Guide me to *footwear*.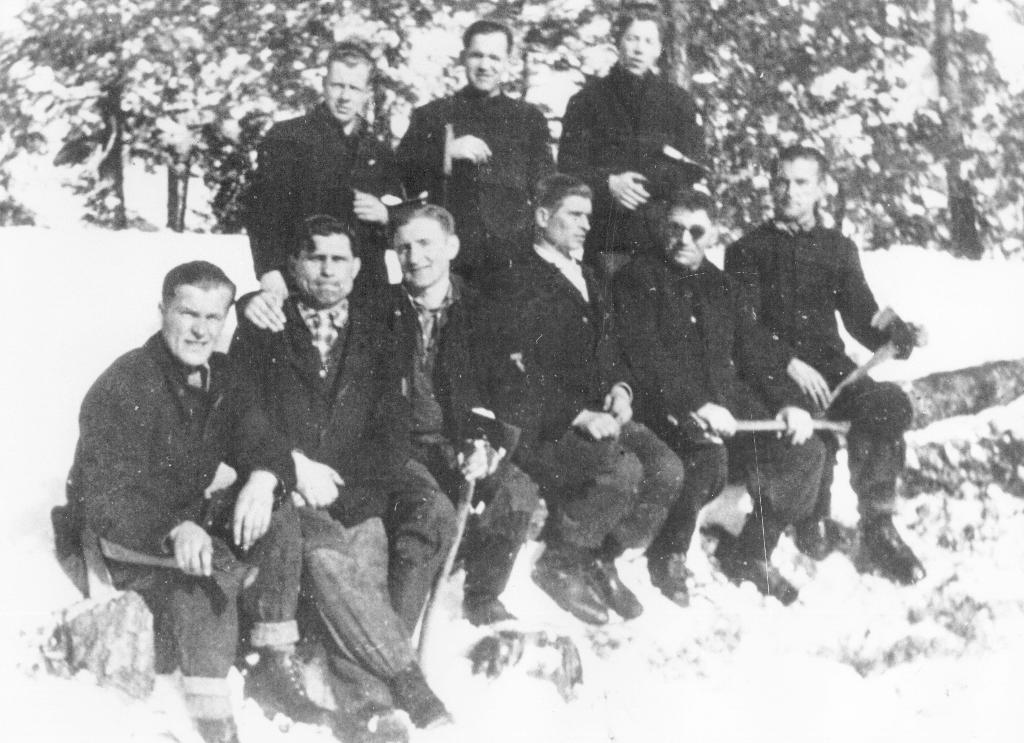
Guidance: <region>731, 543, 799, 612</region>.
